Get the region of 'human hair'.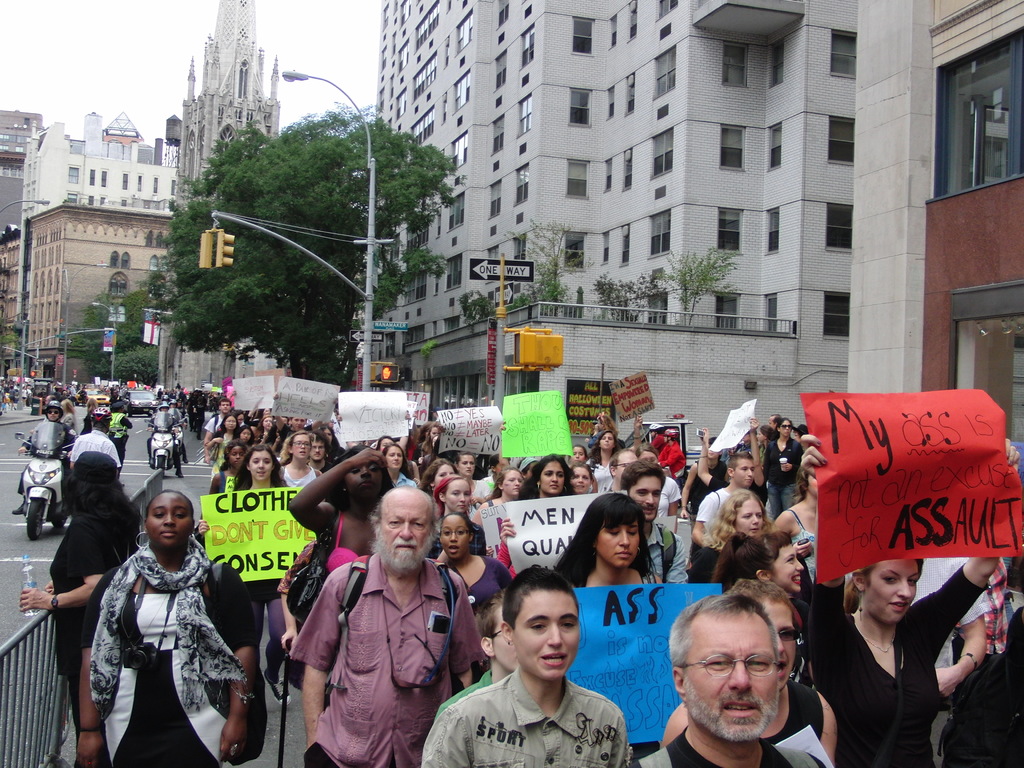
bbox=(619, 460, 666, 490).
